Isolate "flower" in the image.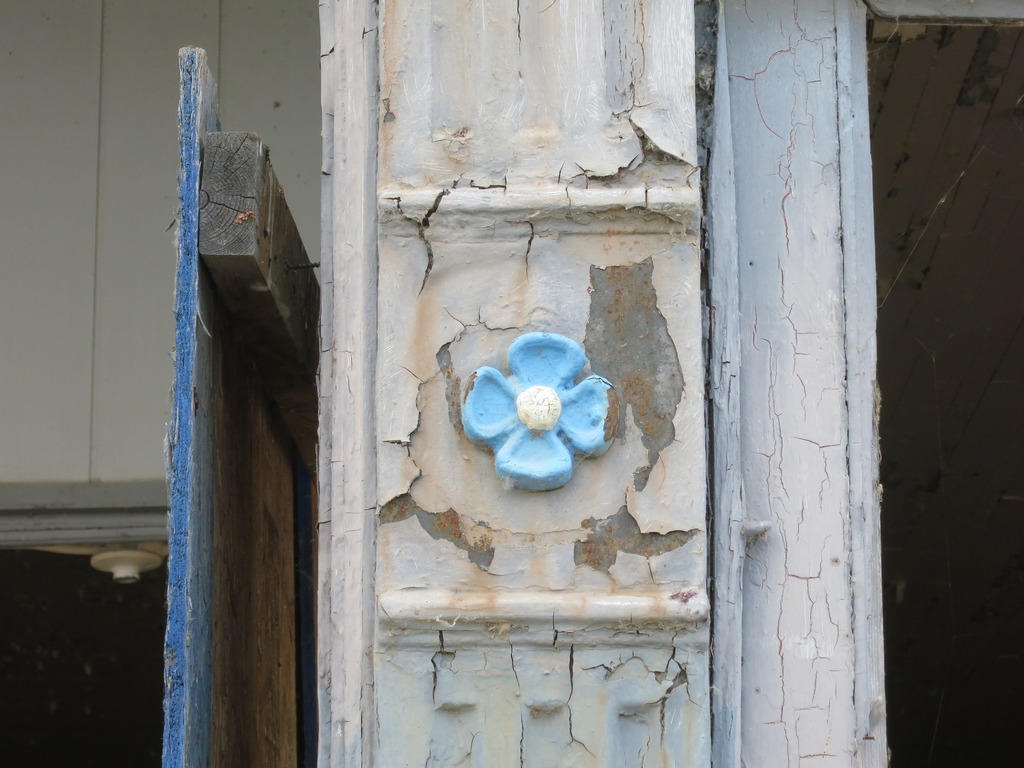
Isolated region: l=463, t=328, r=622, b=491.
